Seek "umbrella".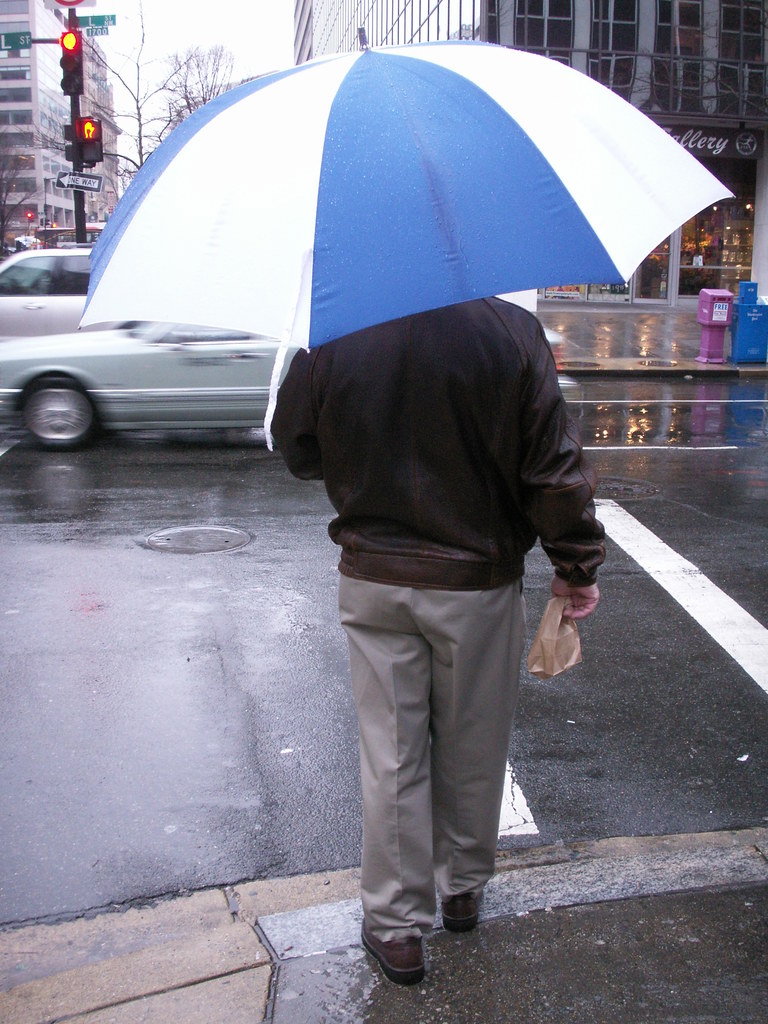
crop(52, 32, 744, 463).
